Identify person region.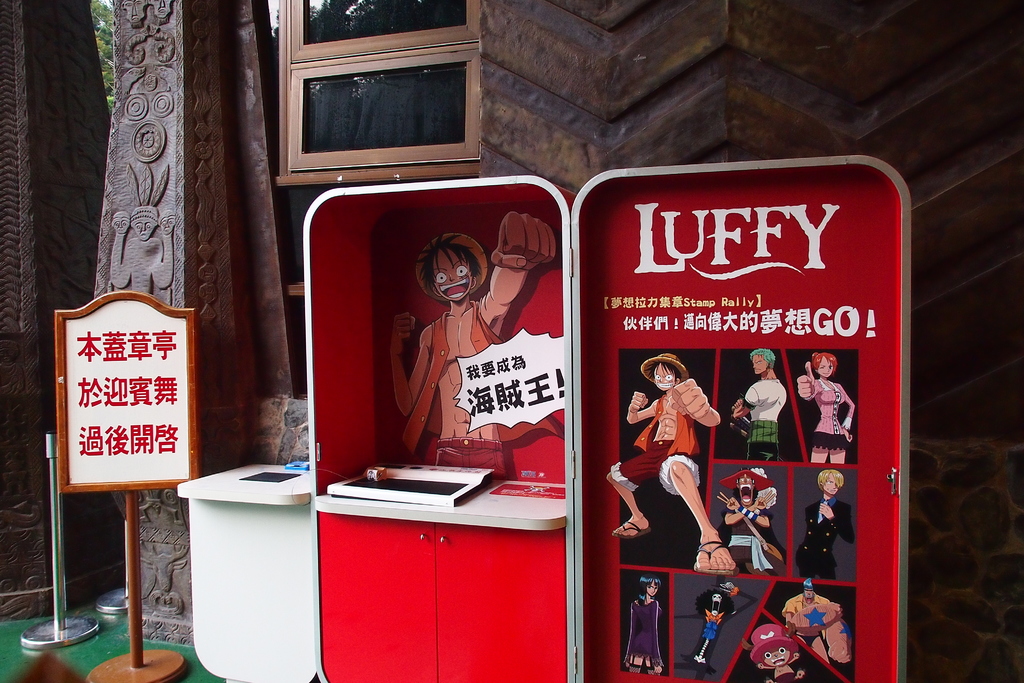
Region: rect(388, 205, 552, 472).
